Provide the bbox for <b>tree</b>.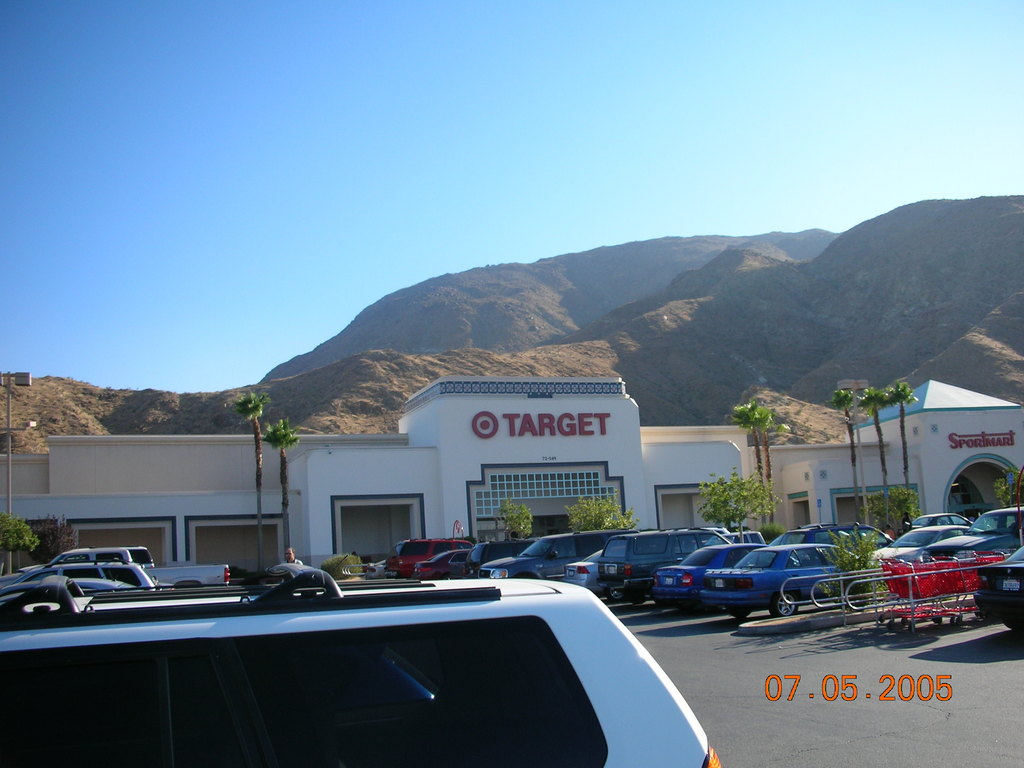
[886, 388, 918, 513].
